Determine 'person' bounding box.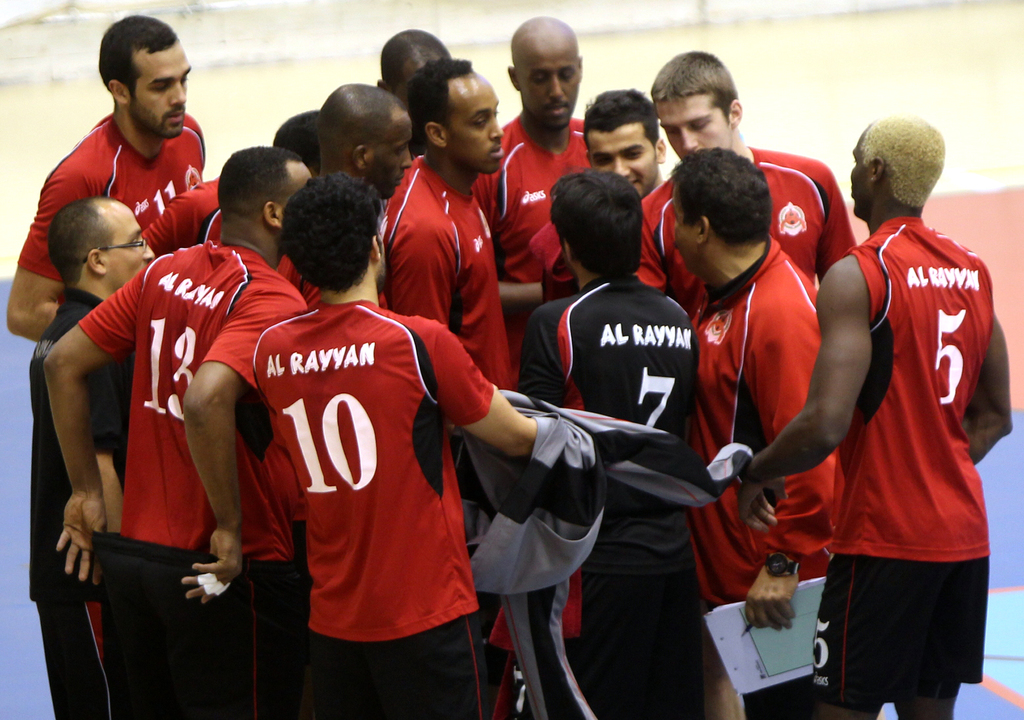
Determined: 248,170,536,719.
